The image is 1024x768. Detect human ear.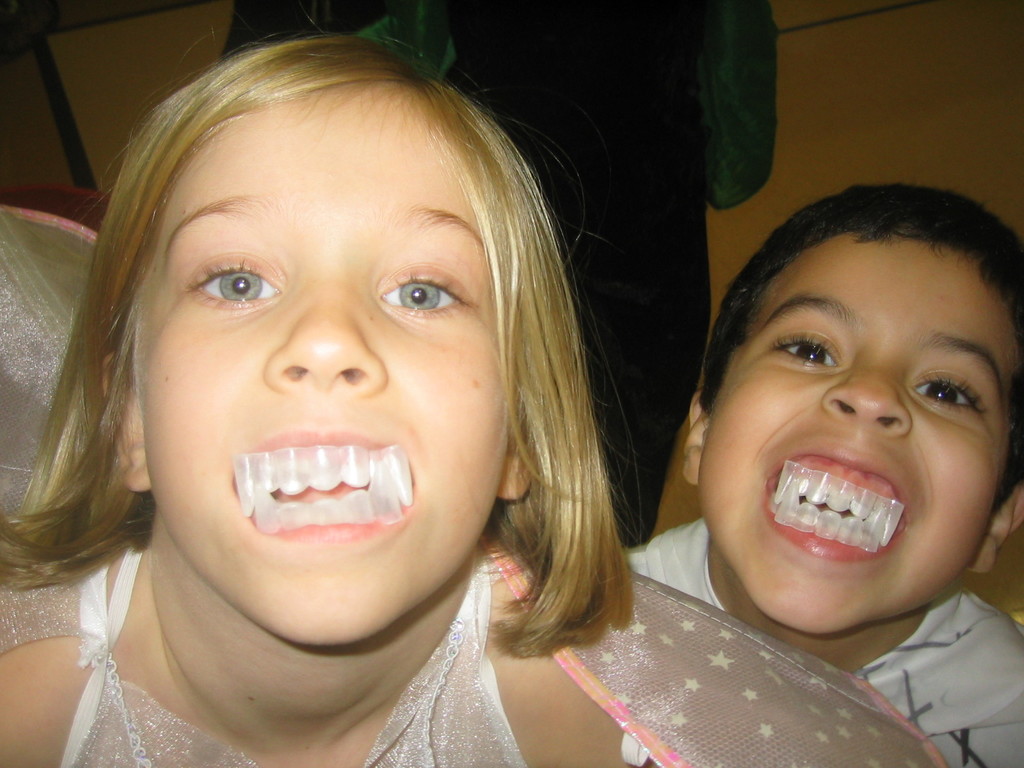
Detection: left=495, top=421, right=540, bottom=497.
